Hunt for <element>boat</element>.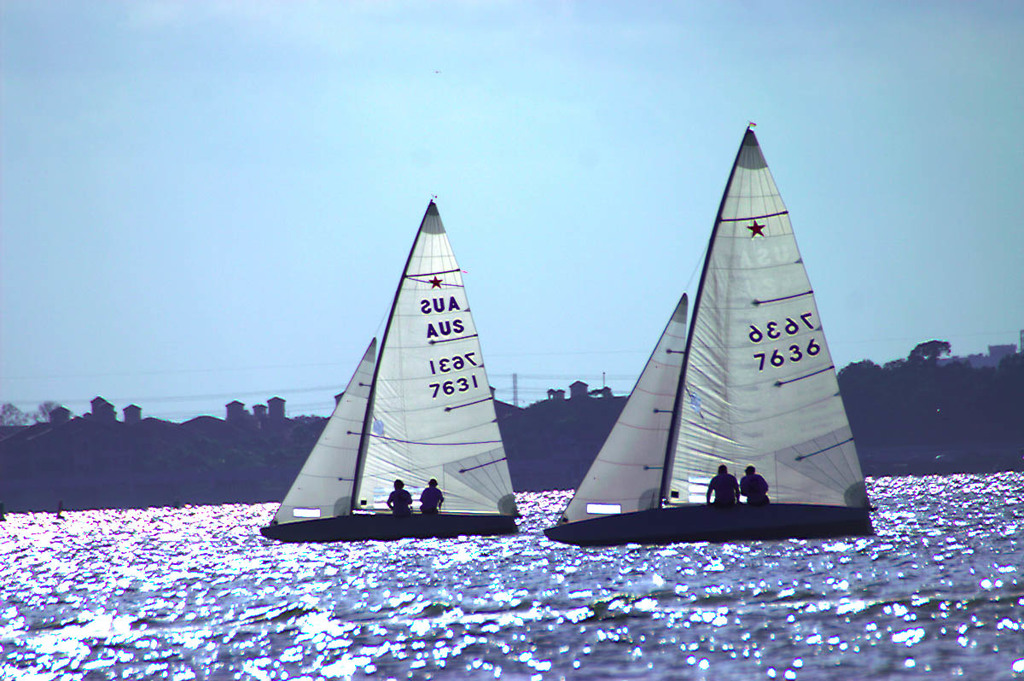
Hunted down at (x1=550, y1=140, x2=901, y2=549).
